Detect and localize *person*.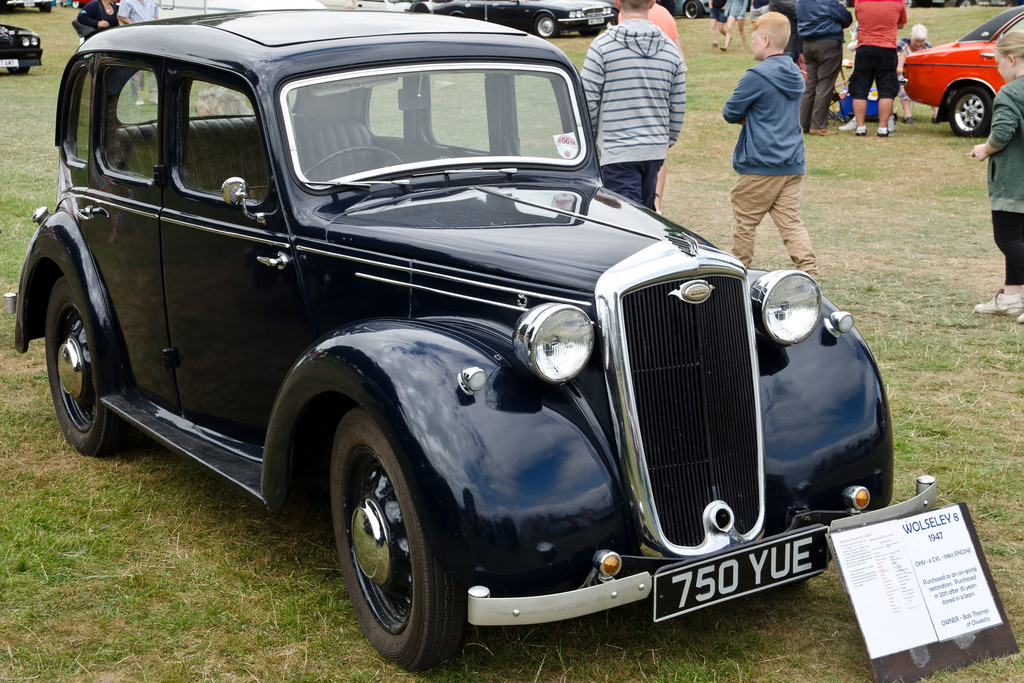
Localized at bbox=(70, 0, 131, 109).
